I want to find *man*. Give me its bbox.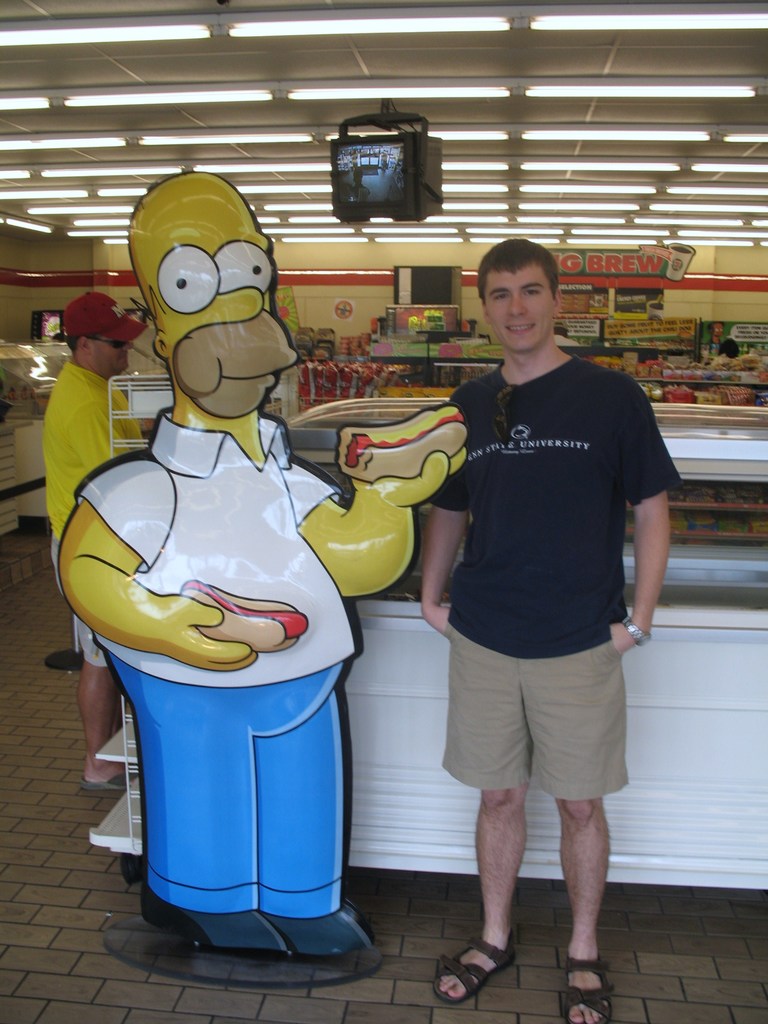
(left=43, top=293, right=141, bottom=790).
